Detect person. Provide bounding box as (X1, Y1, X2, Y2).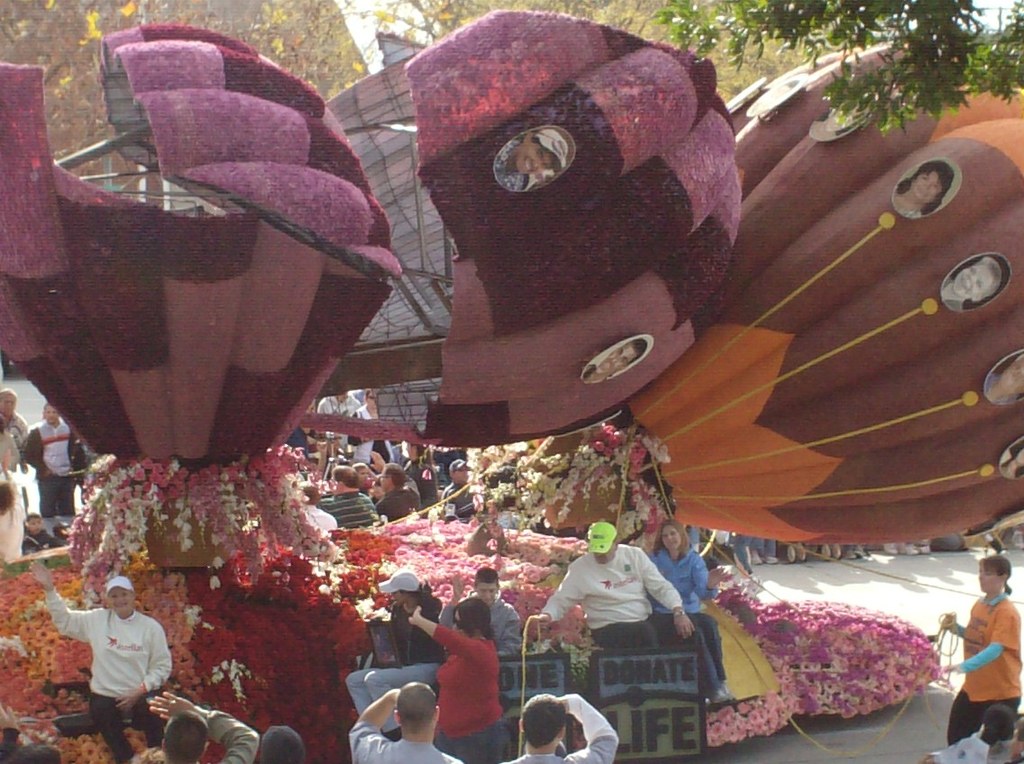
(19, 403, 85, 522).
